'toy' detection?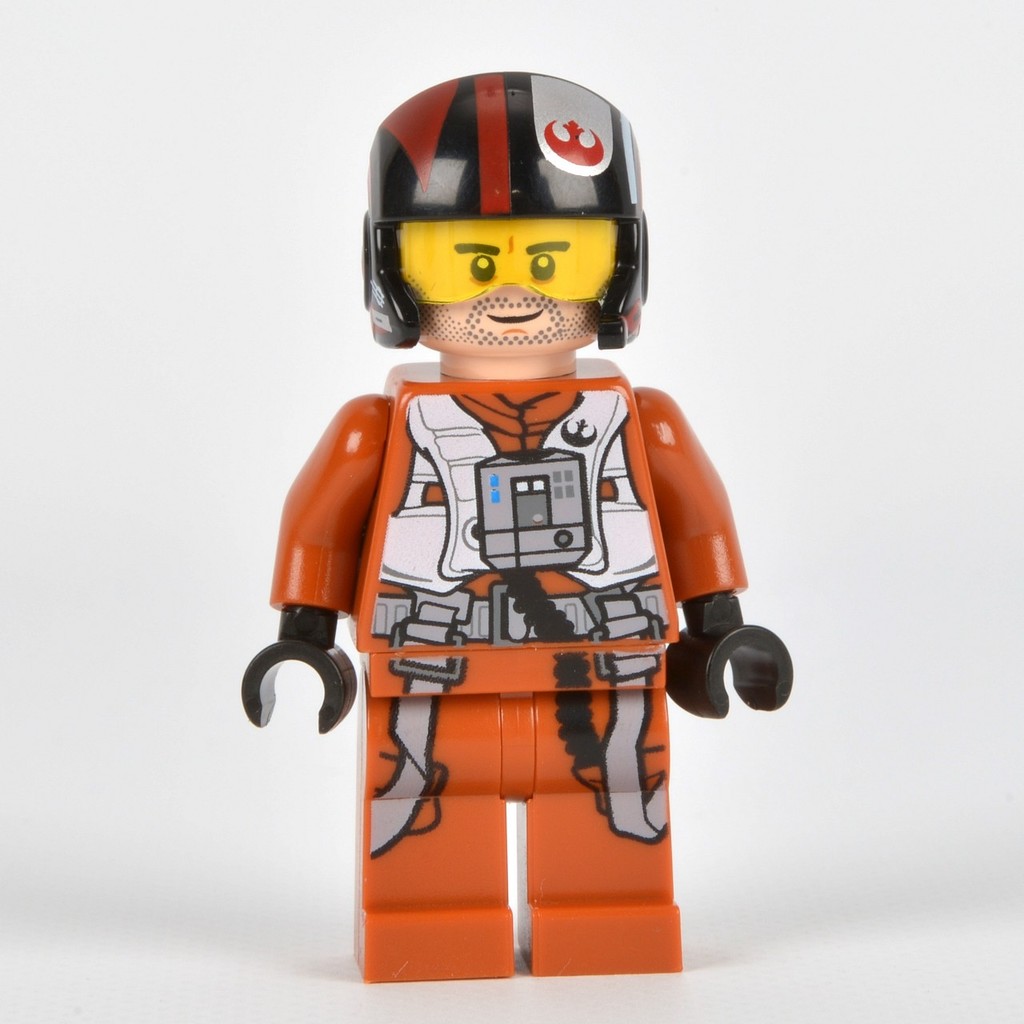
l=242, t=75, r=806, b=980
